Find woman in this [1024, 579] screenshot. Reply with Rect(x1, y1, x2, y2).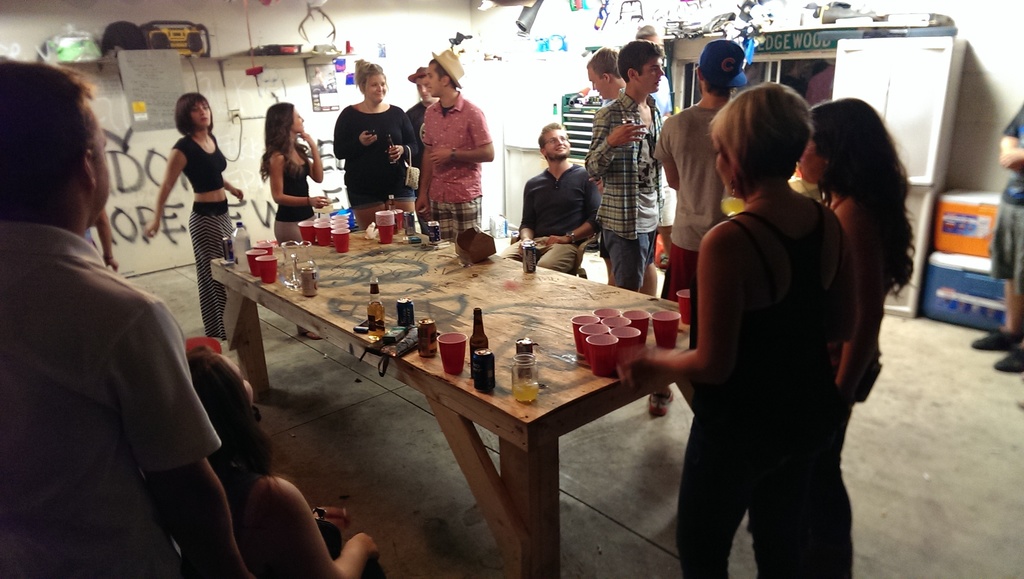
Rect(332, 58, 419, 230).
